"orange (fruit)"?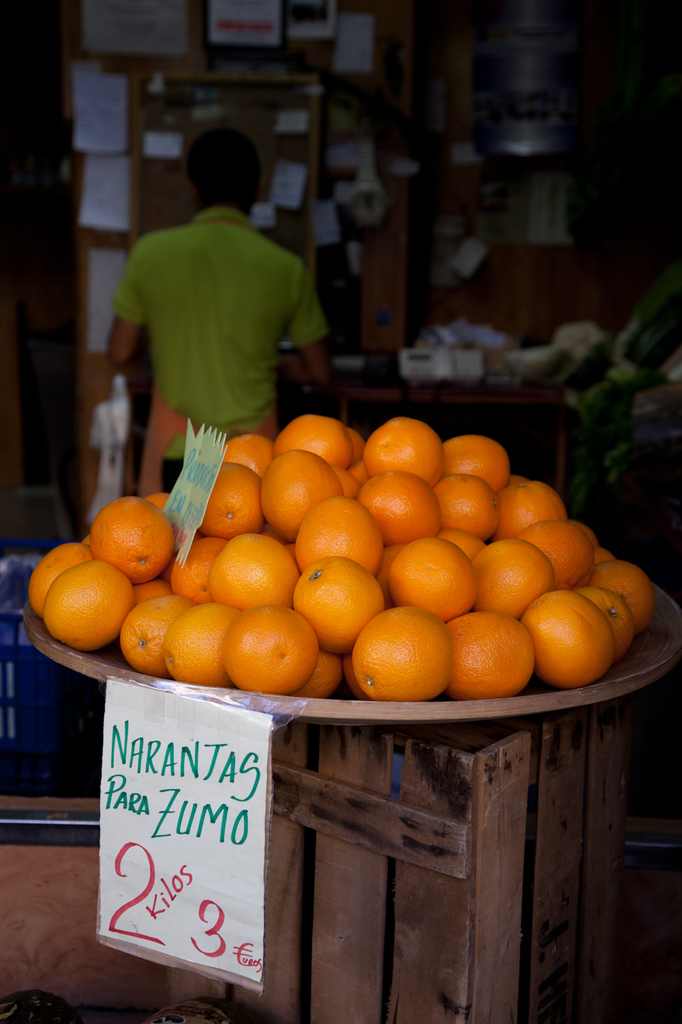
region(356, 610, 460, 690)
